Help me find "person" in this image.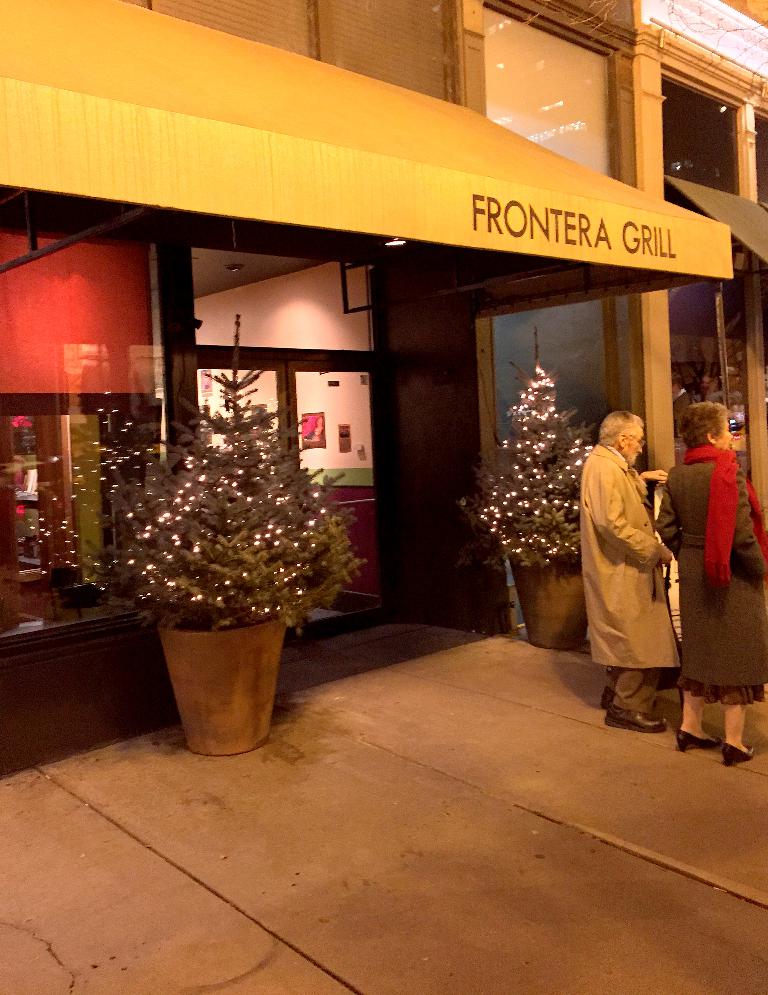
Found it: (655, 400, 767, 761).
